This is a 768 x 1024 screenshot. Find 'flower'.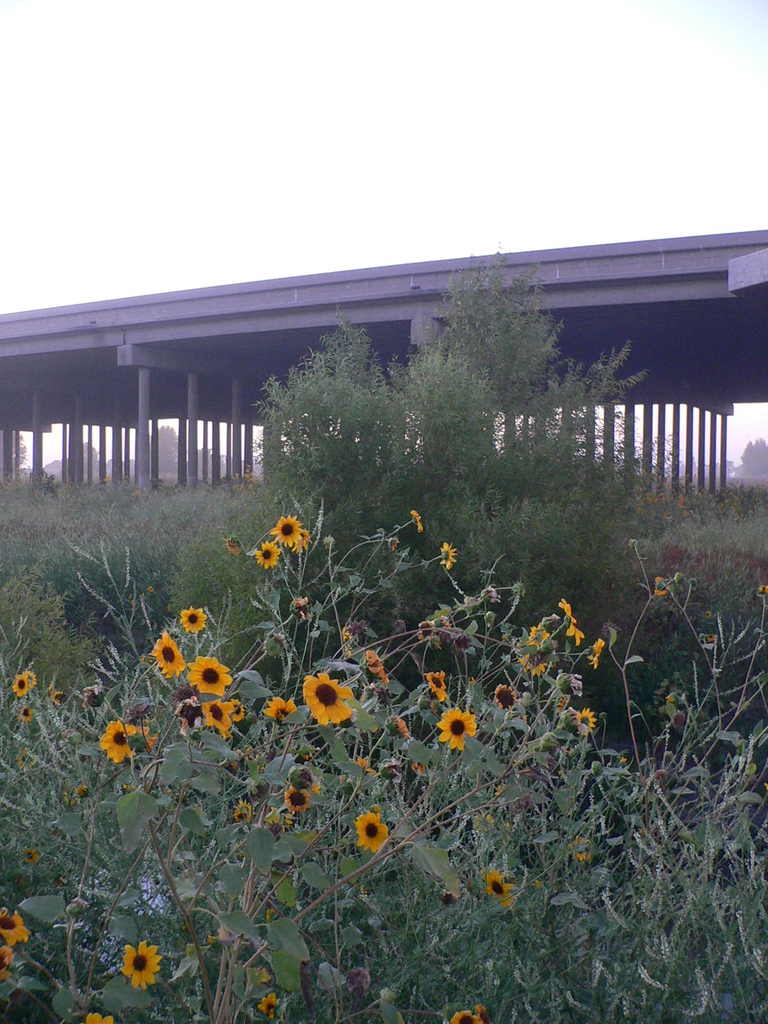
Bounding box: [x1=447, y1=1011, x2=498, y2=1021].
